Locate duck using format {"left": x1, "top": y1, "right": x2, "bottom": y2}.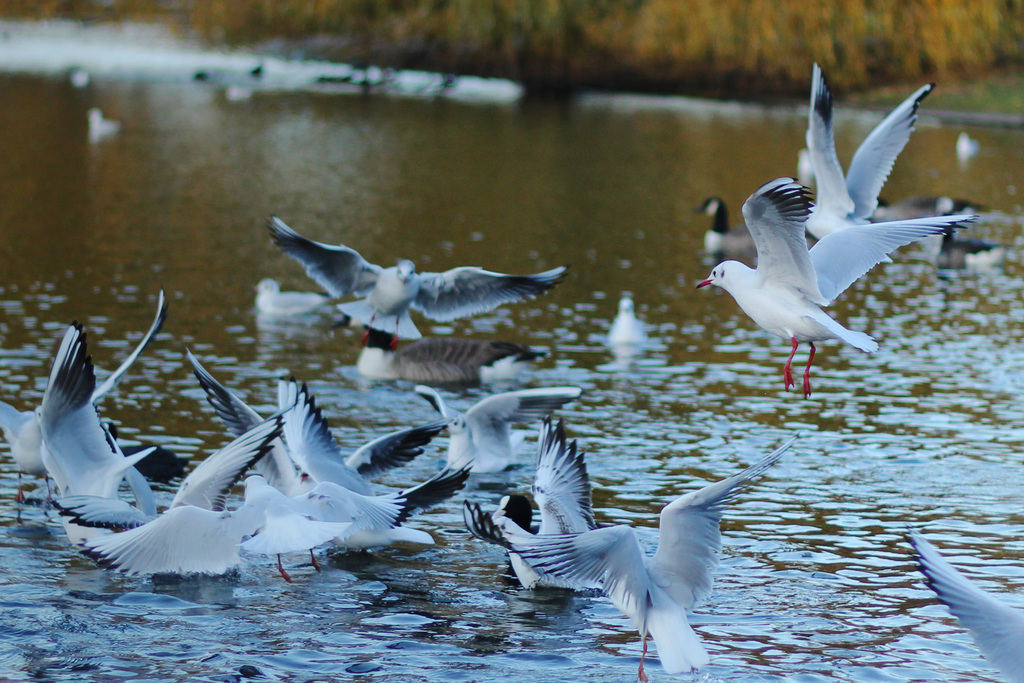
{"left": 694, "top": 176, "right": 977, "bottom": 397}.
